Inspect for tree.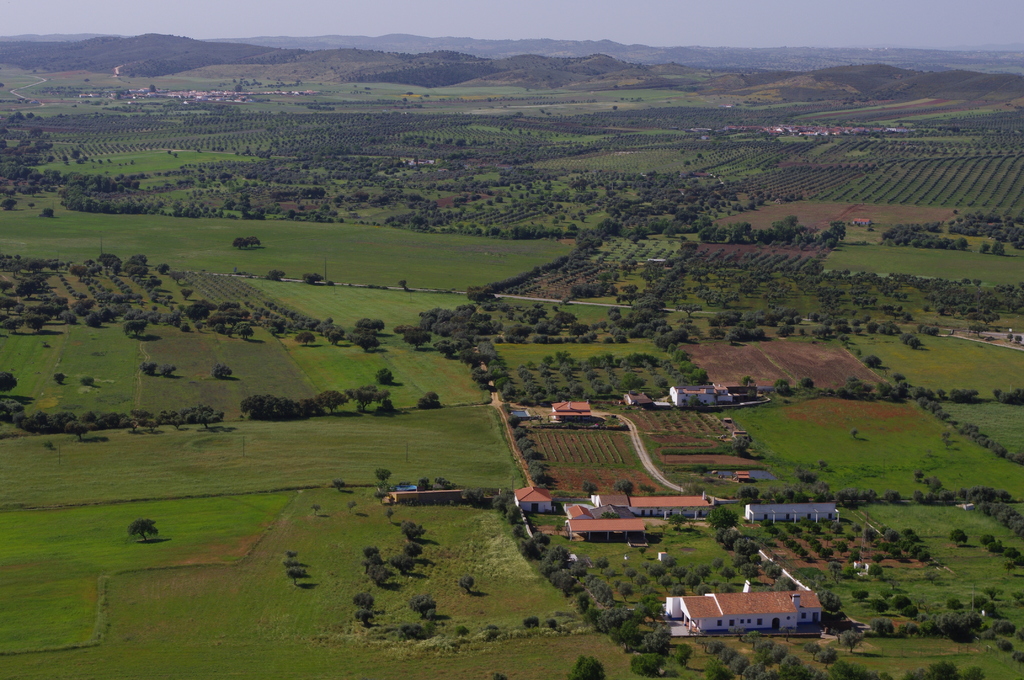
Inspection: <box>456,572,477,593</box>.
